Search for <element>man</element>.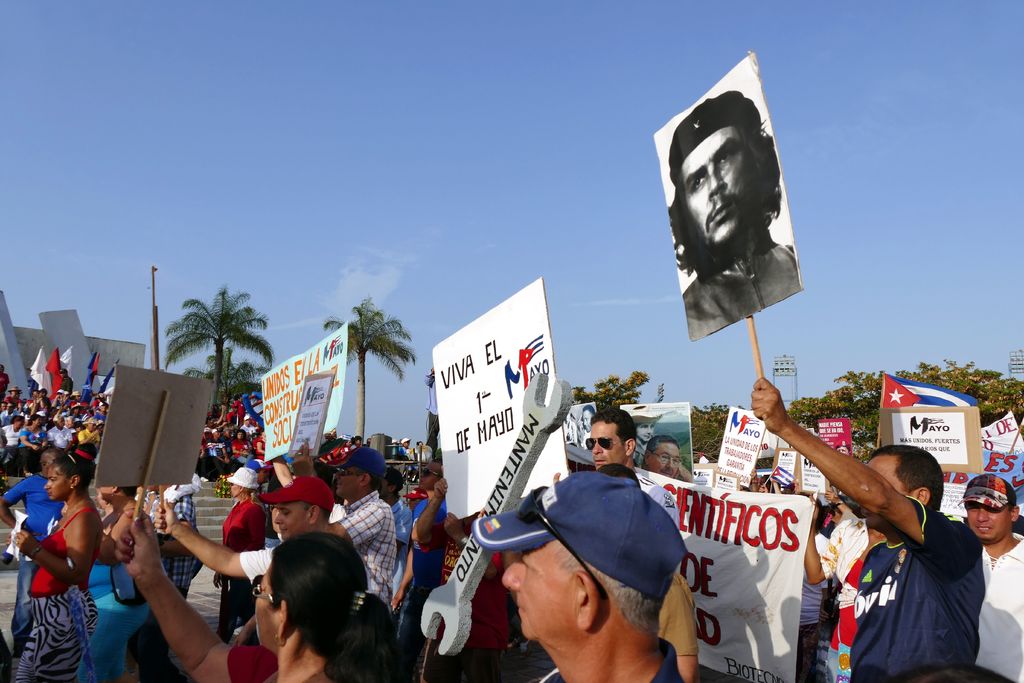
Found at Rect(237, 416, 257, 436).
